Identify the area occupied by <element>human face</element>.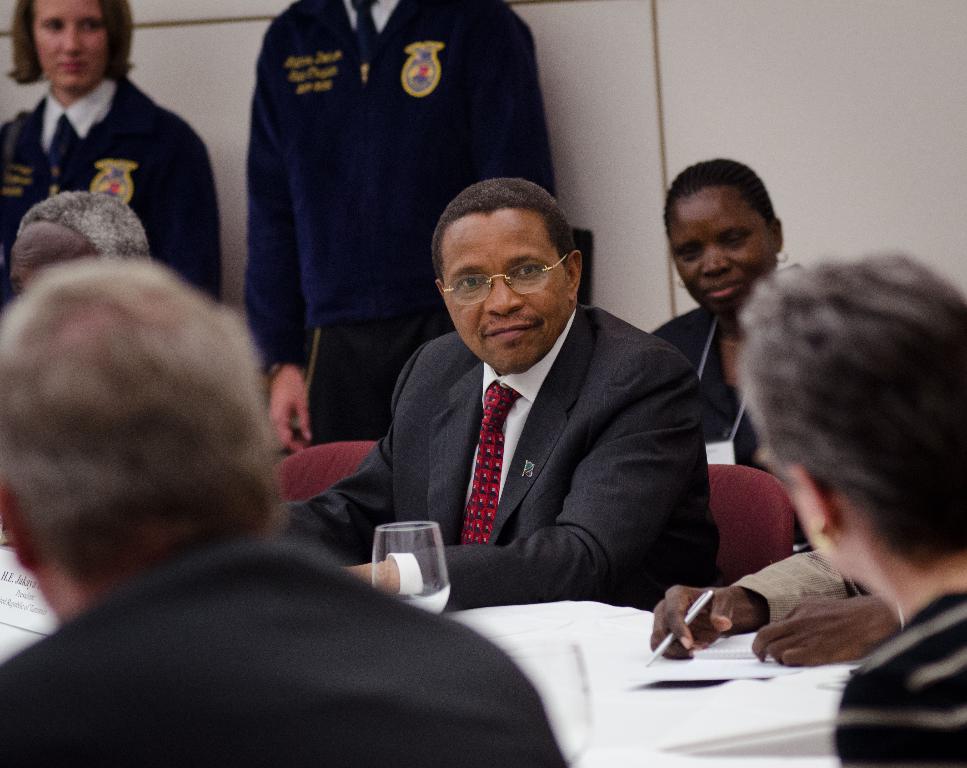
Area: (445, 208, 574, 371).
